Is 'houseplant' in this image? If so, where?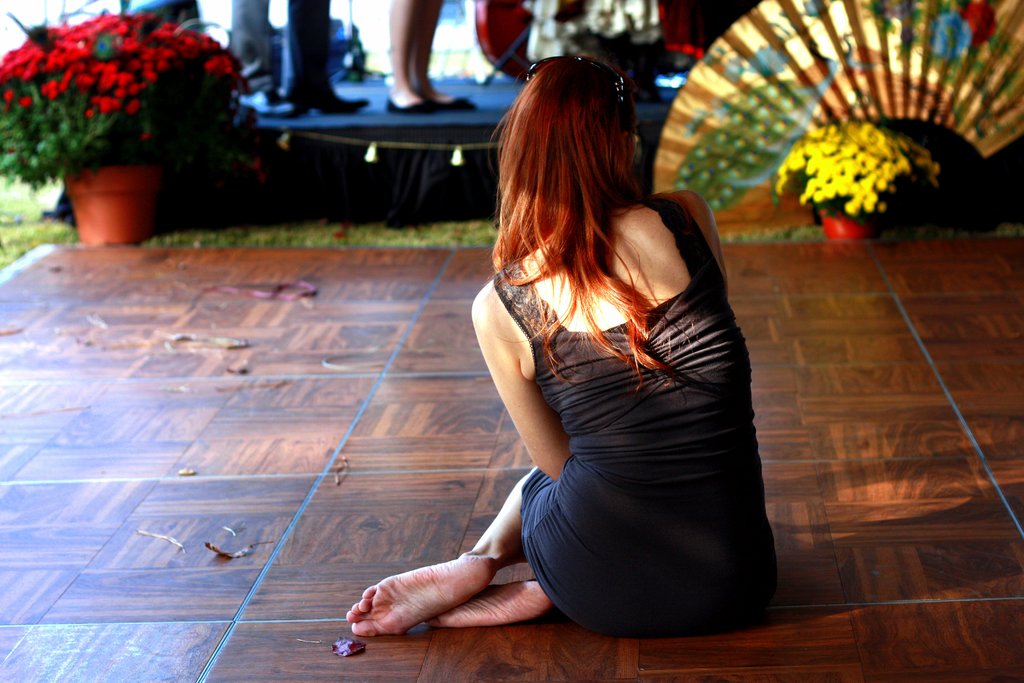
Yes, at 0, 1, 257, 258.
